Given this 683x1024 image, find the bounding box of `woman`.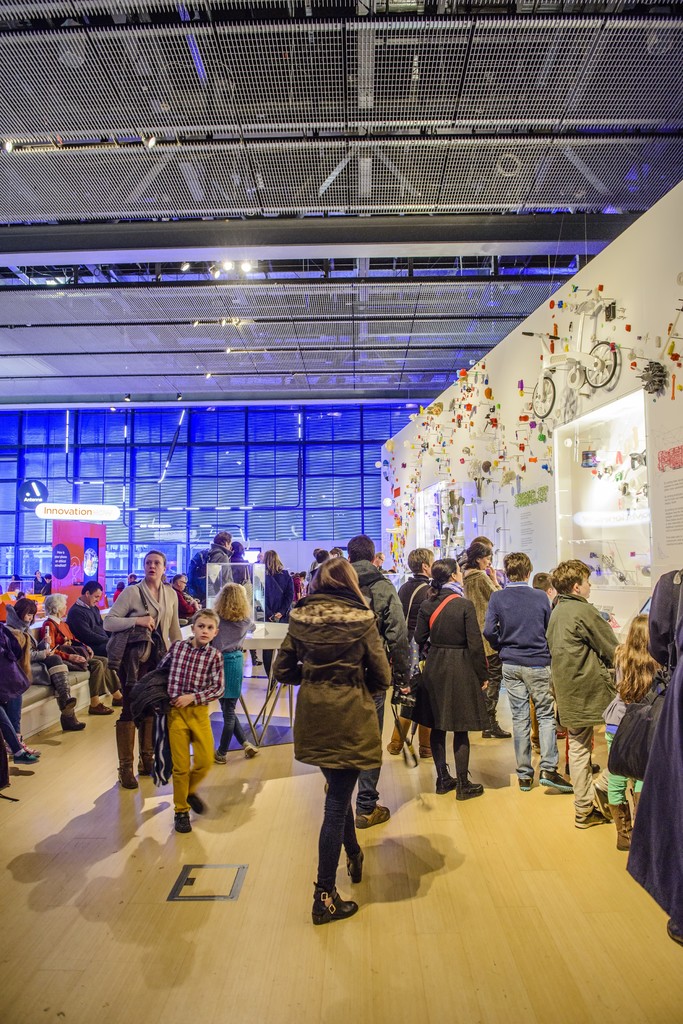
x1=102 y1=553 x2=184 y2=790.
